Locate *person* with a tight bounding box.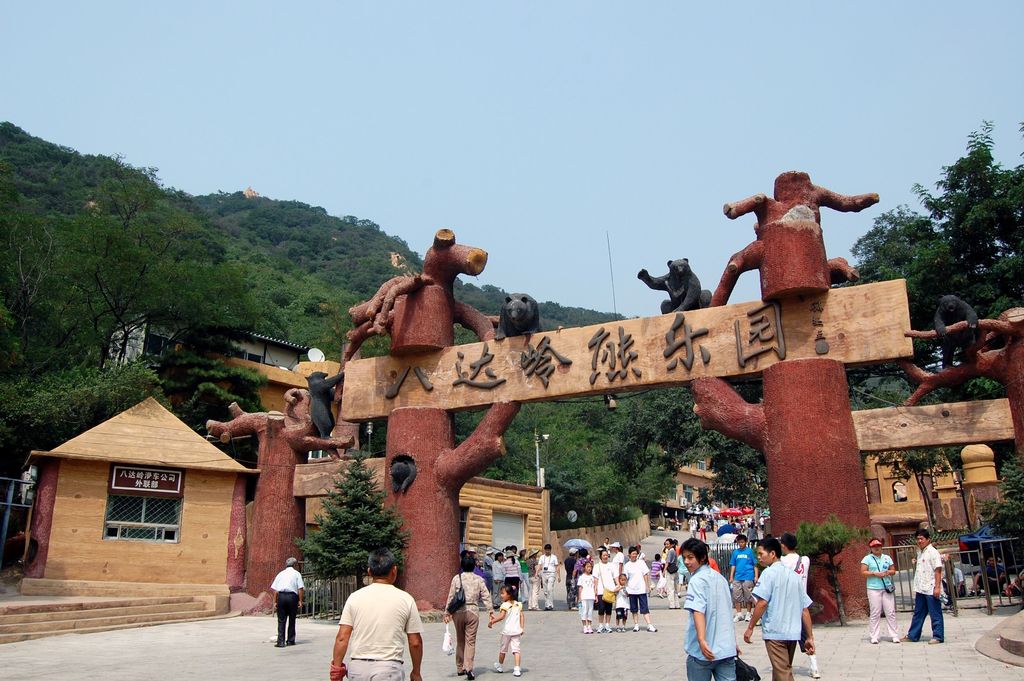
<box>906,535,940,648</box>.
